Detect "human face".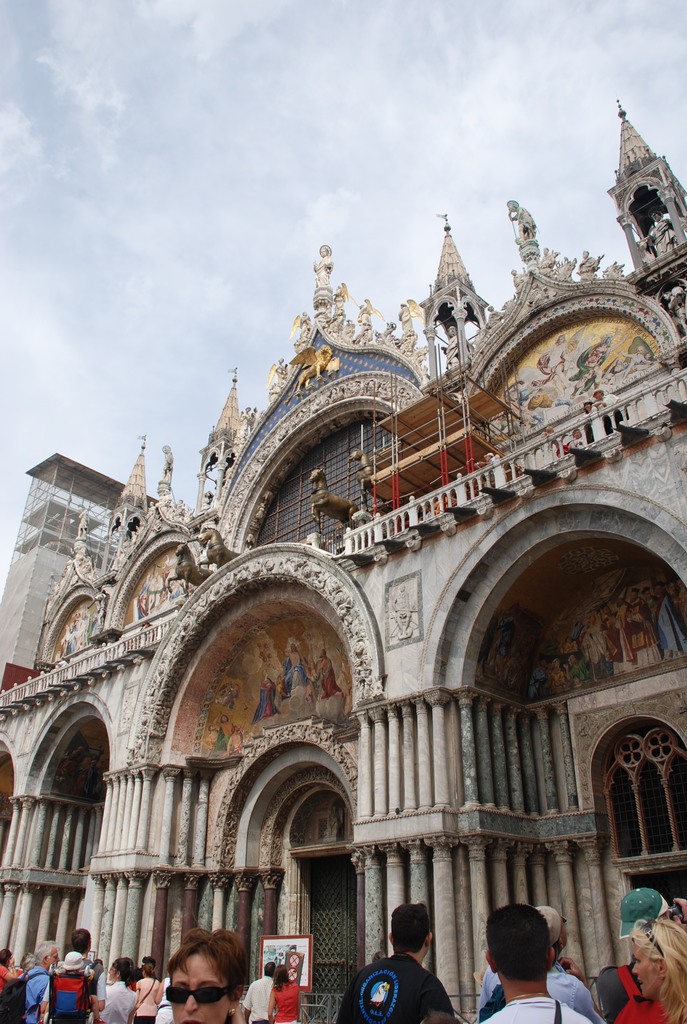
Detected at [left=170, top=948, right=228, bottom=1023].
